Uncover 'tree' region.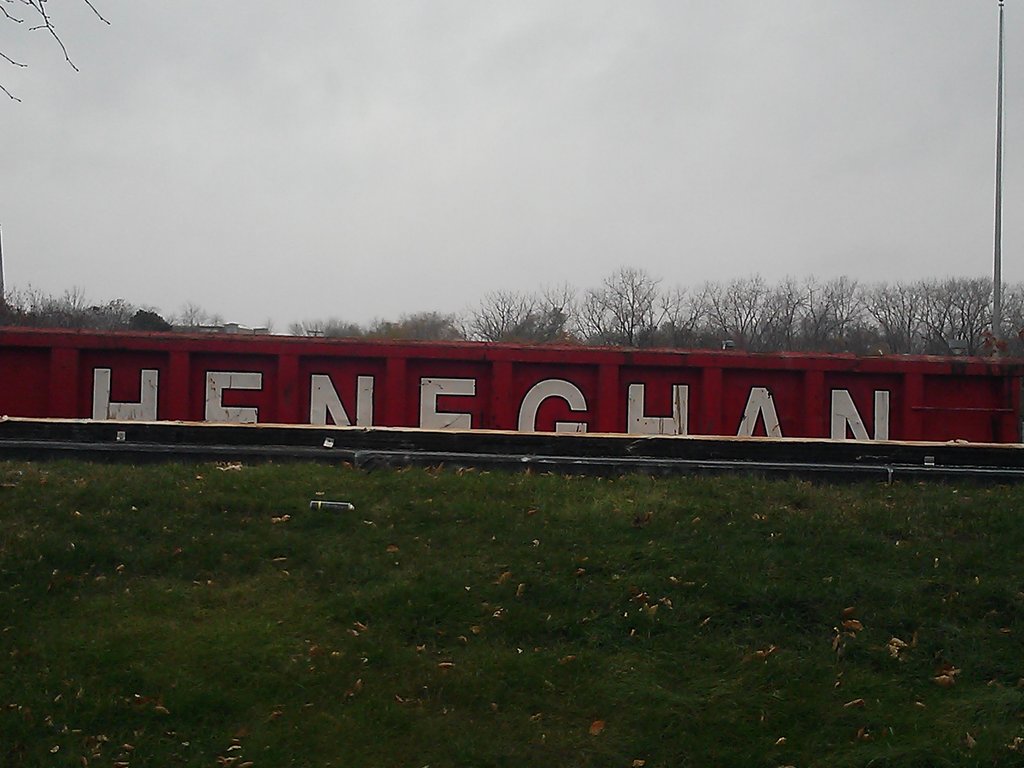
Uncovered: <region>581, 253, 662, 342</region>.
